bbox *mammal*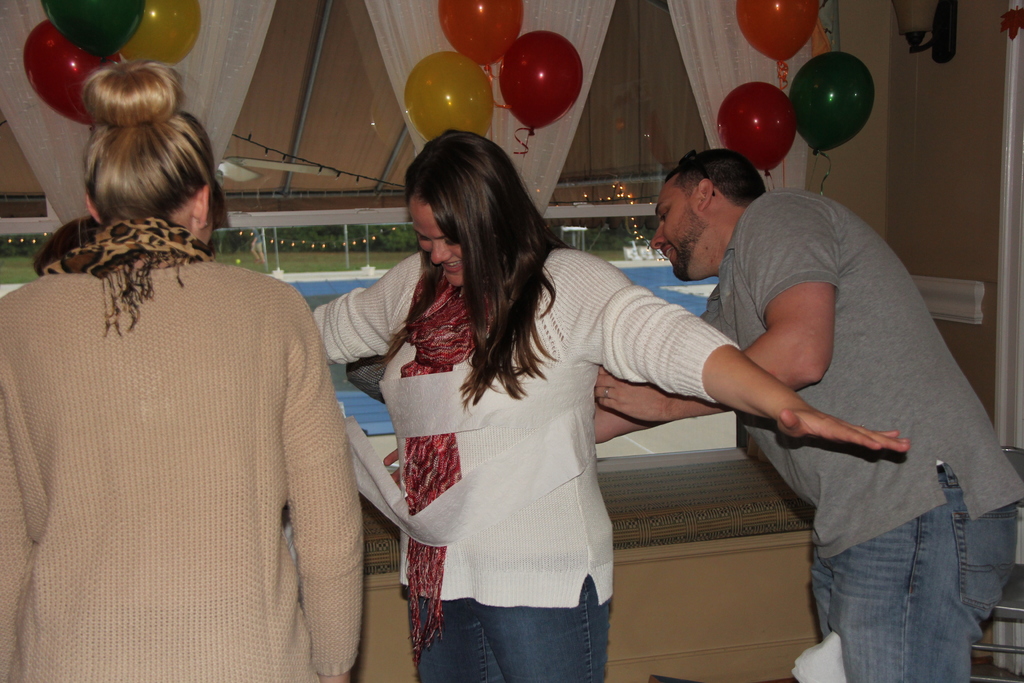
3 91 377 672
